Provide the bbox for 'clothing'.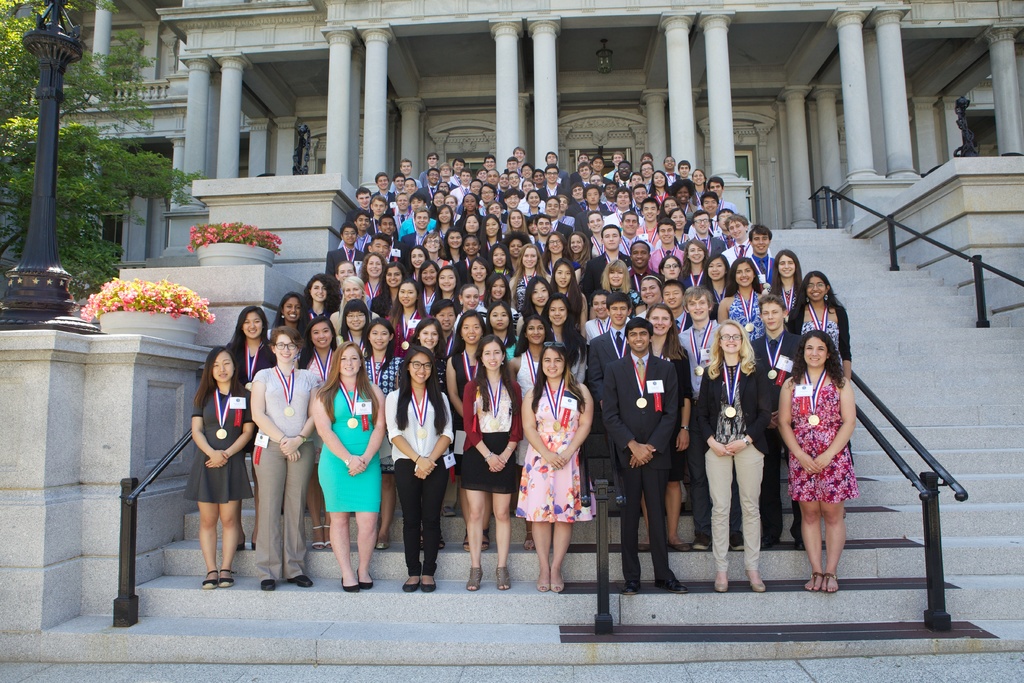
{"left": 622, "top": 264, "right": 650, "bottom": 286}.
